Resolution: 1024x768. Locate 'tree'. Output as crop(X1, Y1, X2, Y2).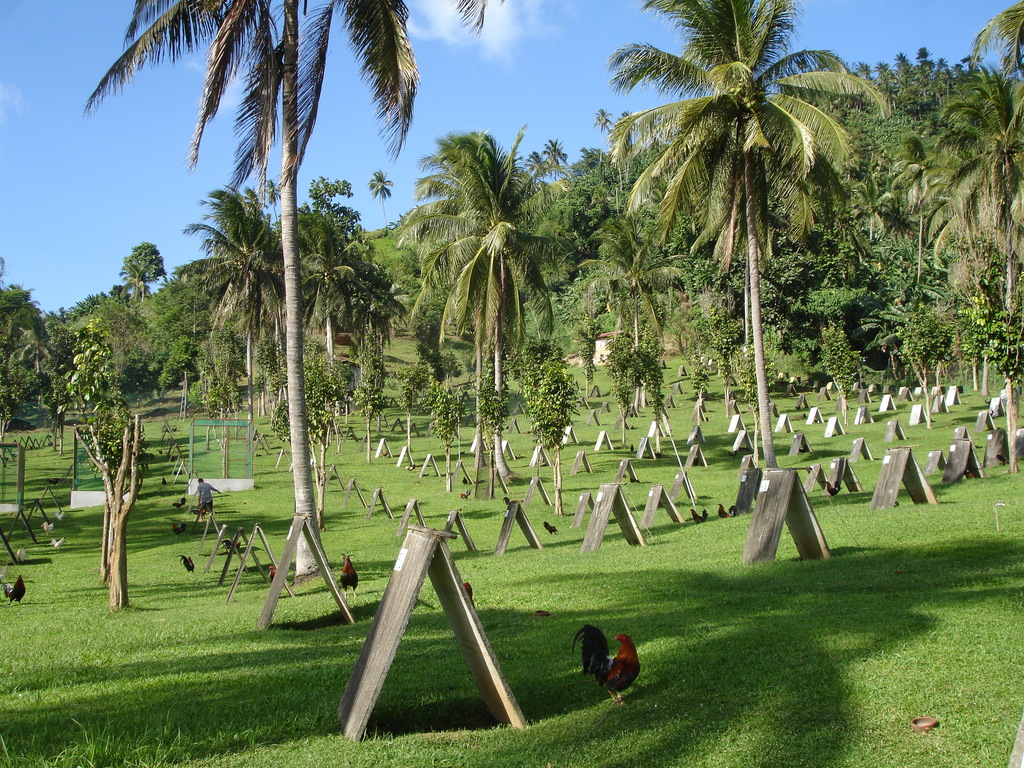
crop(562, 142, 624, 246).
